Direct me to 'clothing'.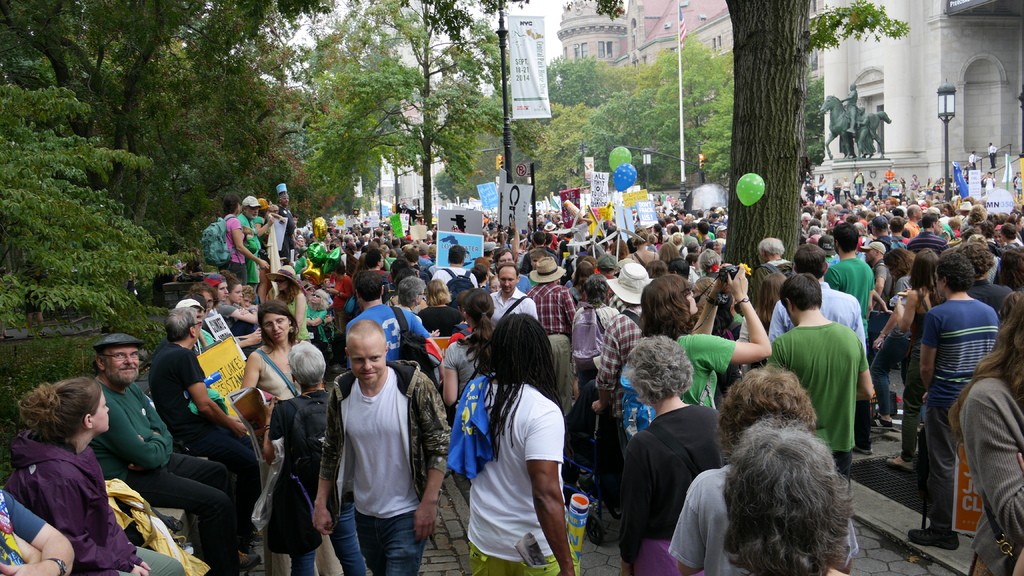
Direction: l=954, t=366, r=1023, b=575.
